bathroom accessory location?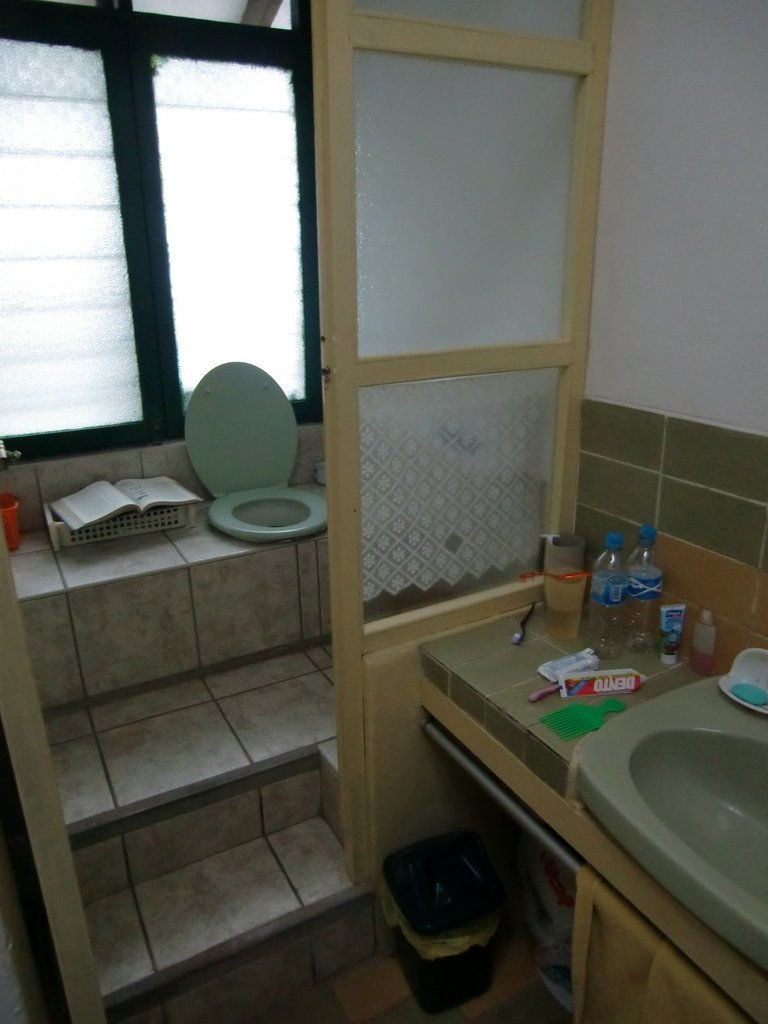
0,436,21,467
